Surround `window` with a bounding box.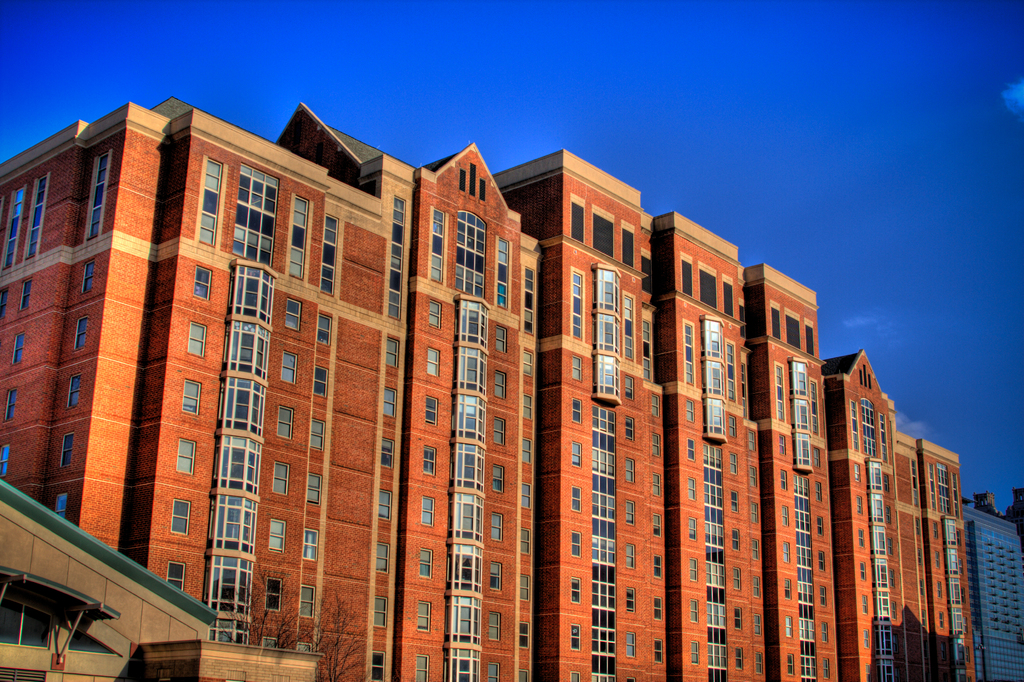
box(936, 466, 948, 511).
